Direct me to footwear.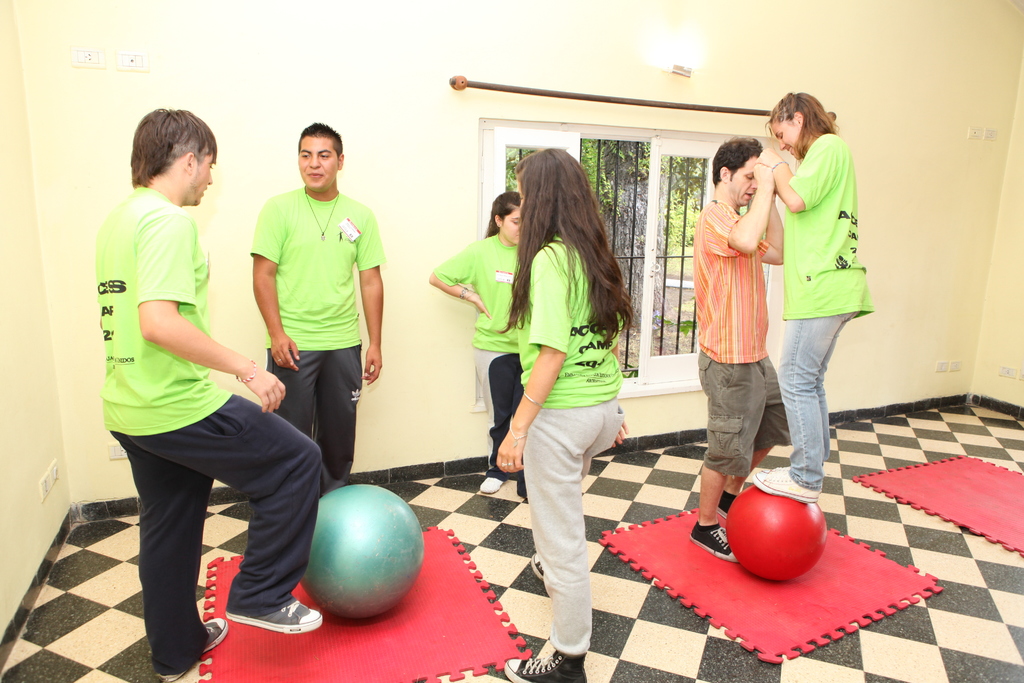
Direction: [left=749, top=463, right=824, bottom=504].
